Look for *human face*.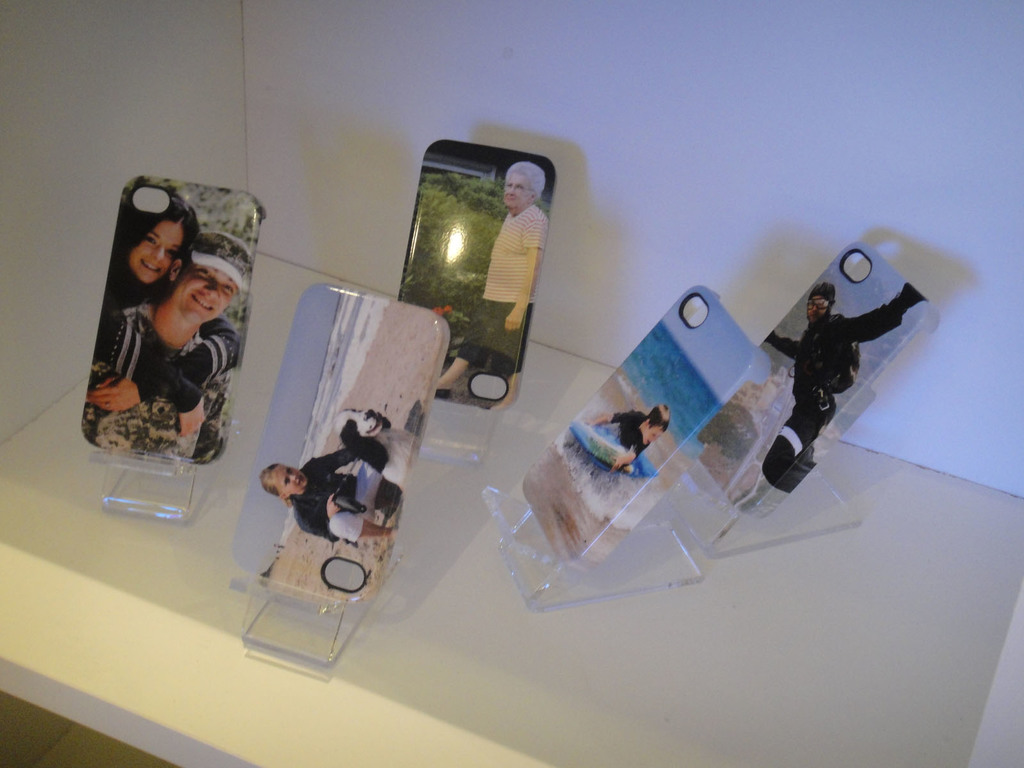
Found: 805, 292, 828, 322.
